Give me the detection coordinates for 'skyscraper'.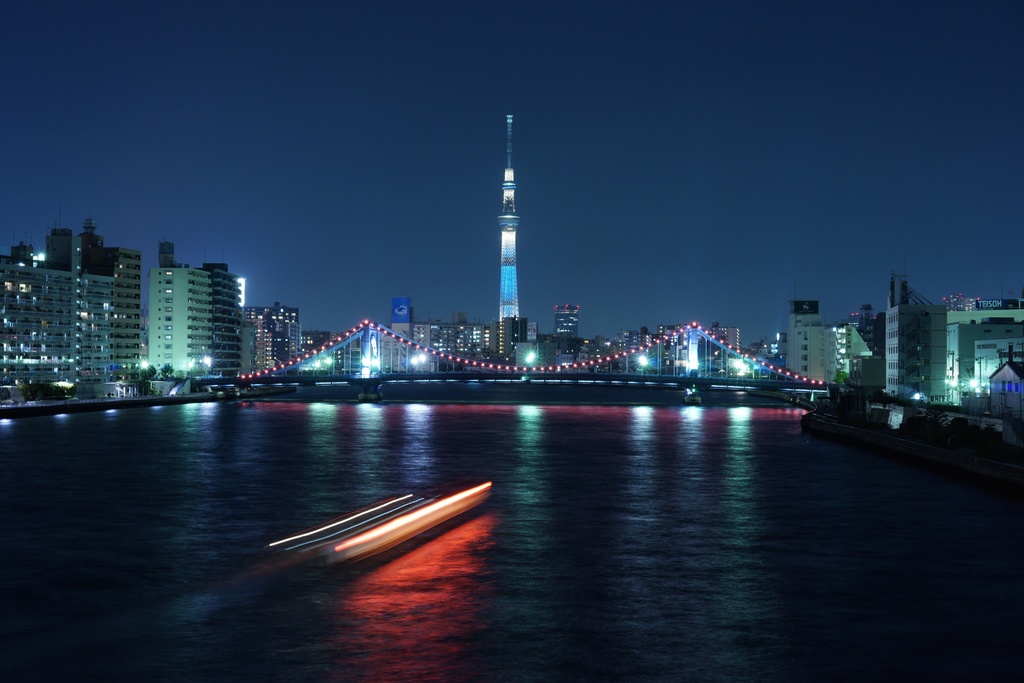
493, 108, 519, 349.
